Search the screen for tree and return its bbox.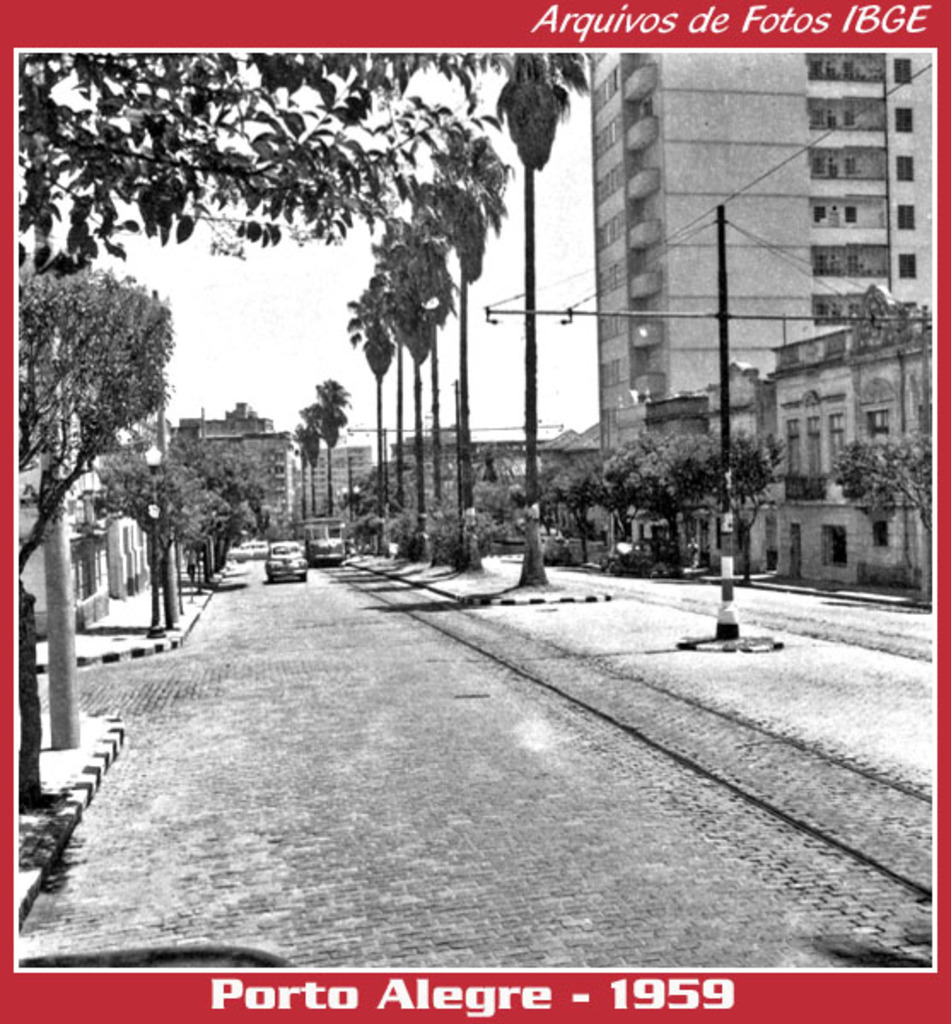
Found: (left=413, top=119, right=516, bottom=572).
